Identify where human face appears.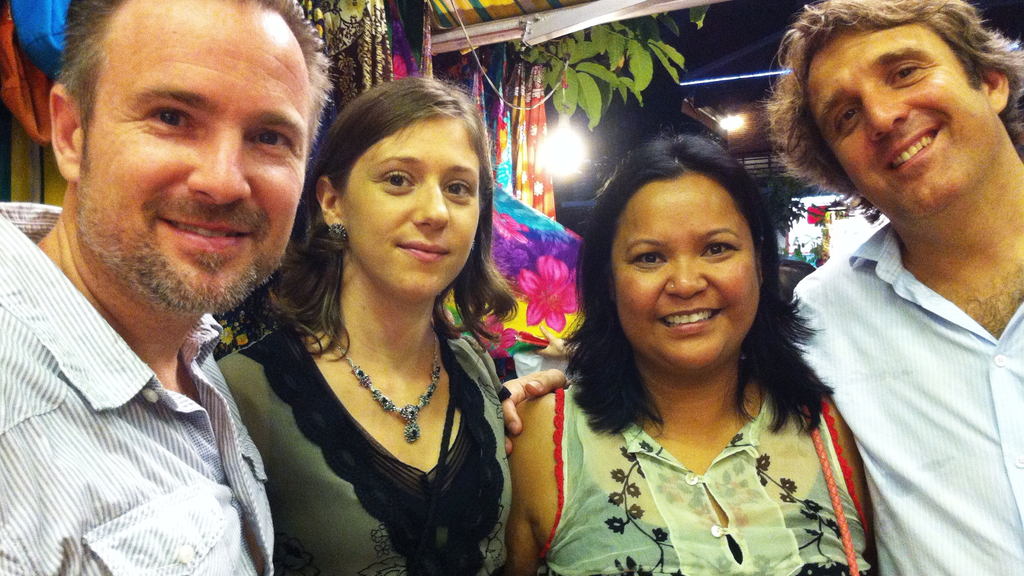
Appears at 610, 177, 761, 365.
